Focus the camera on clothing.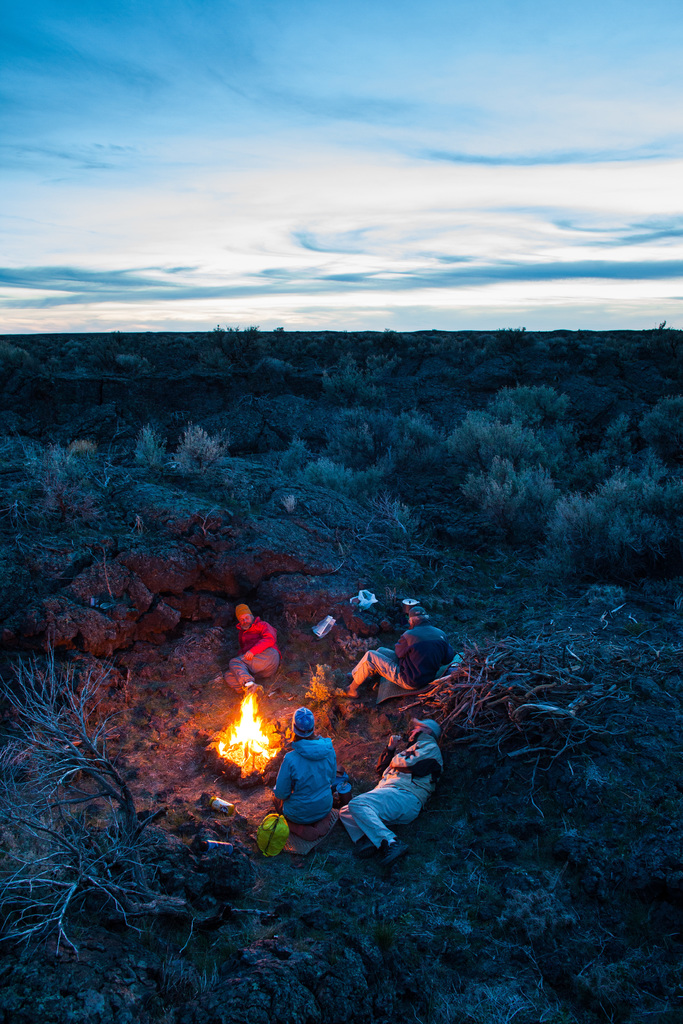
Focus region: <box>272,737,336,824</box>.
